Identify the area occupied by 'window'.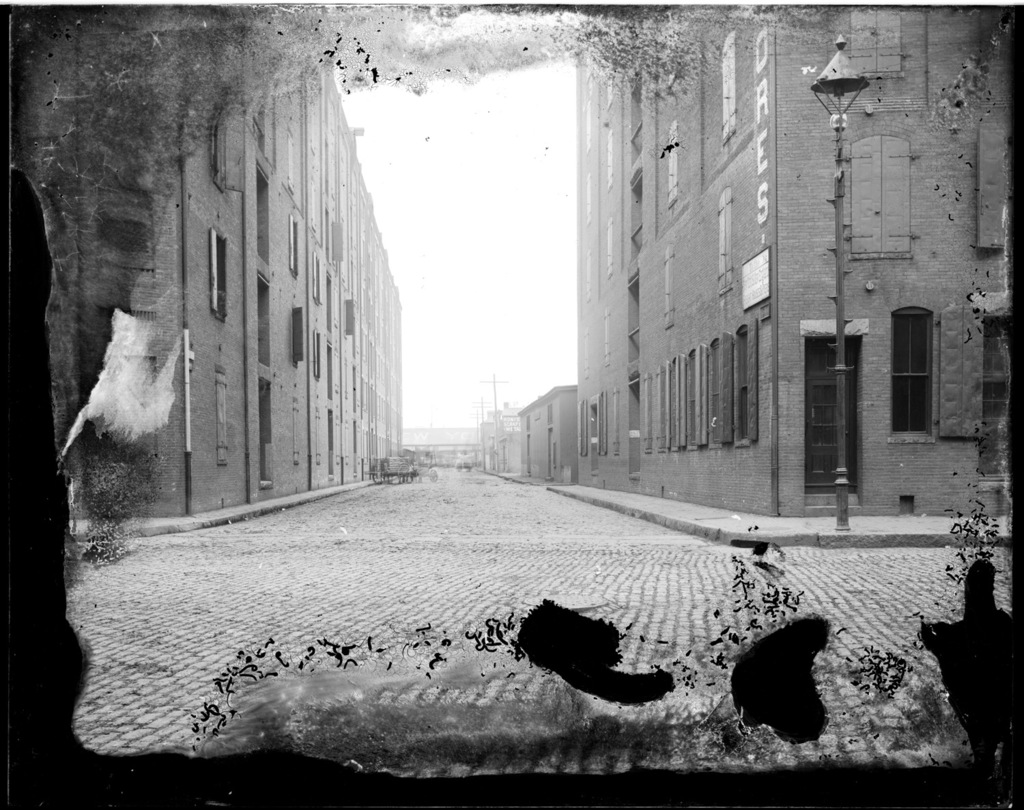
Area: 849,131,911,259.
